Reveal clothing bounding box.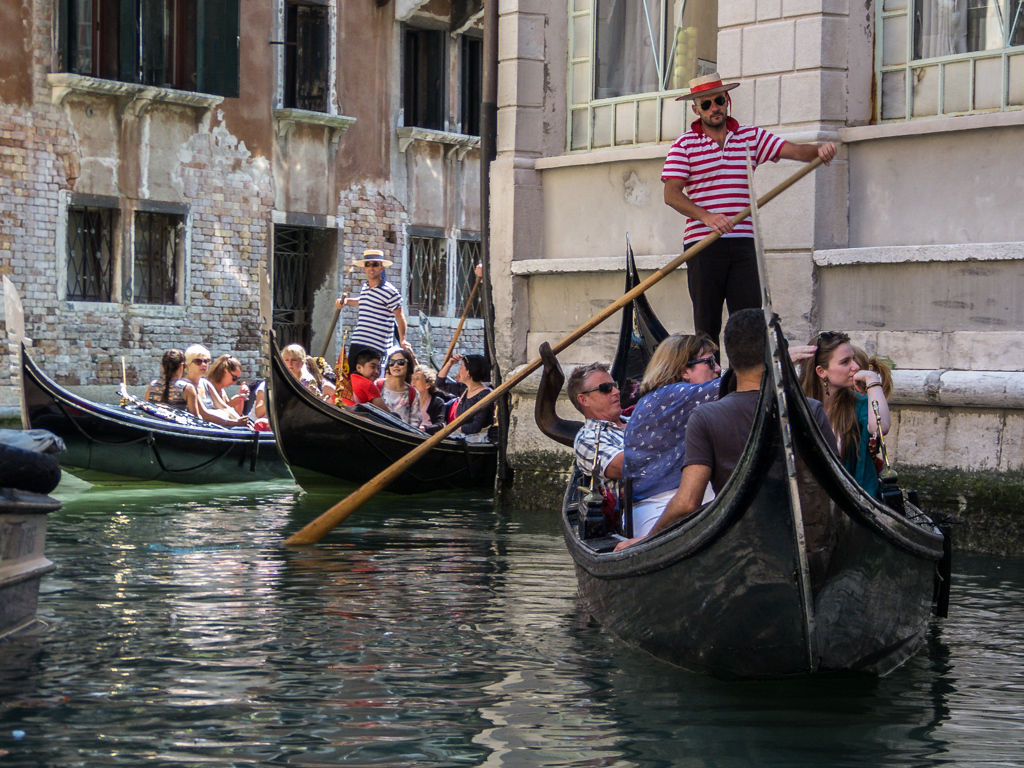
Revealed: [376, 369, 410, 422].
